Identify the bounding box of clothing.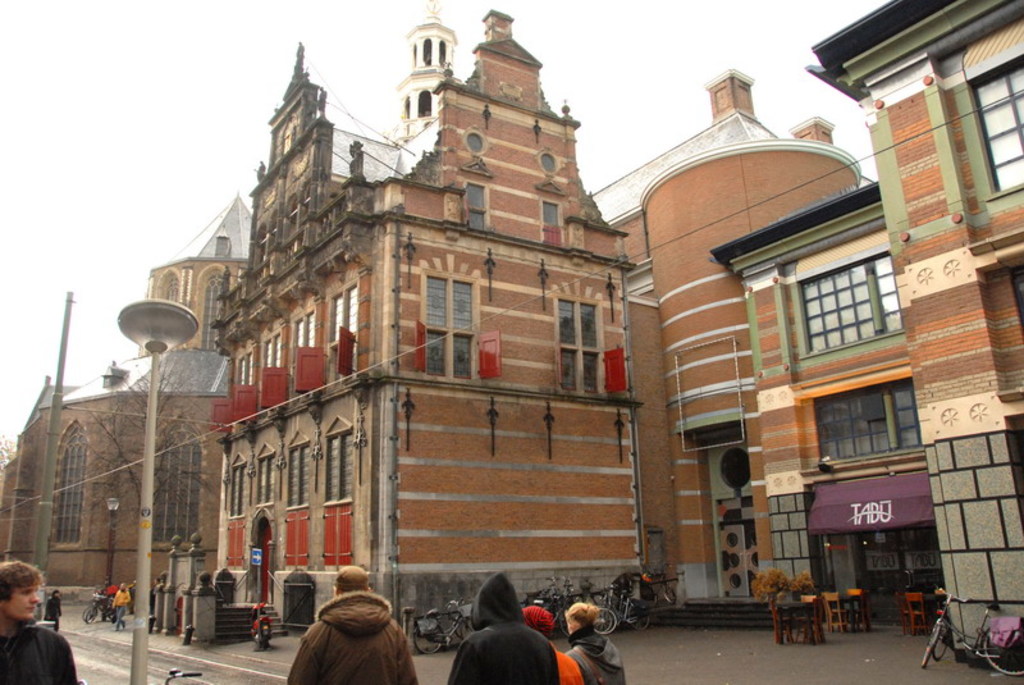
pyautogui.locateOnScreen(284, 593, 406, 675).
